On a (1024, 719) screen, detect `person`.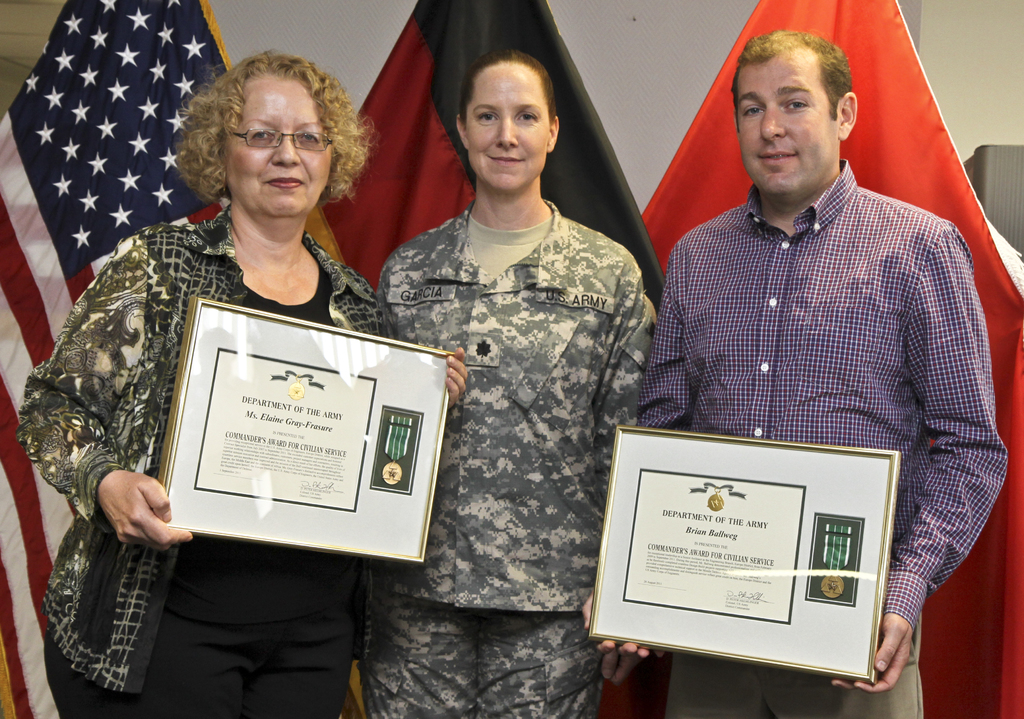
{"left": 18, "top": 48, "right": 461, "bottom": 718}.
